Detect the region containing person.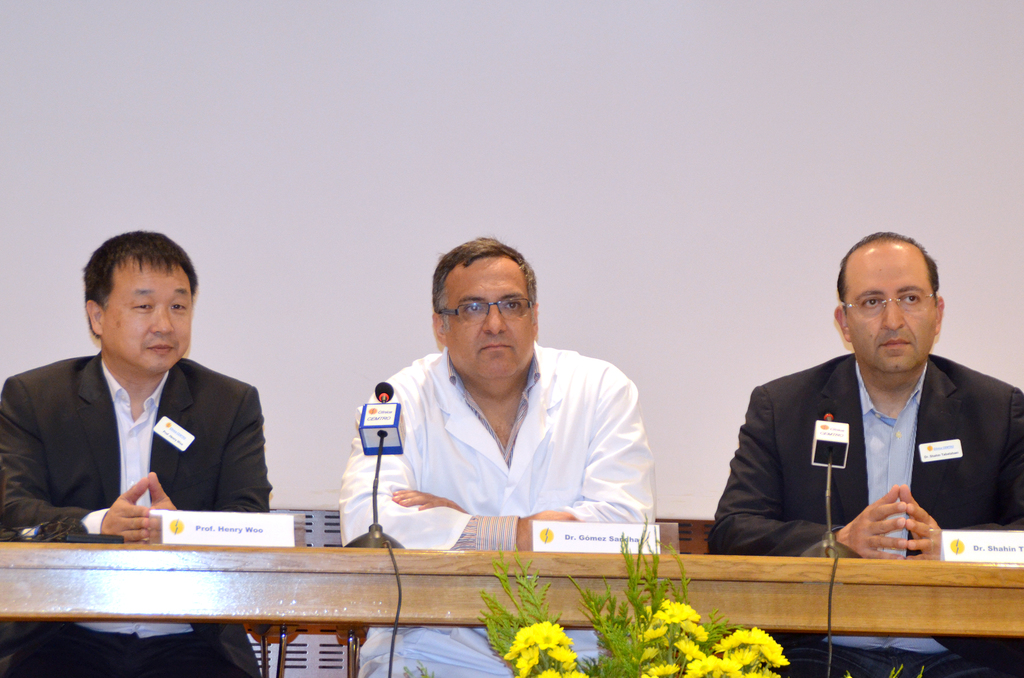
<bbox>0, 226, 274, 677</bbox>.
